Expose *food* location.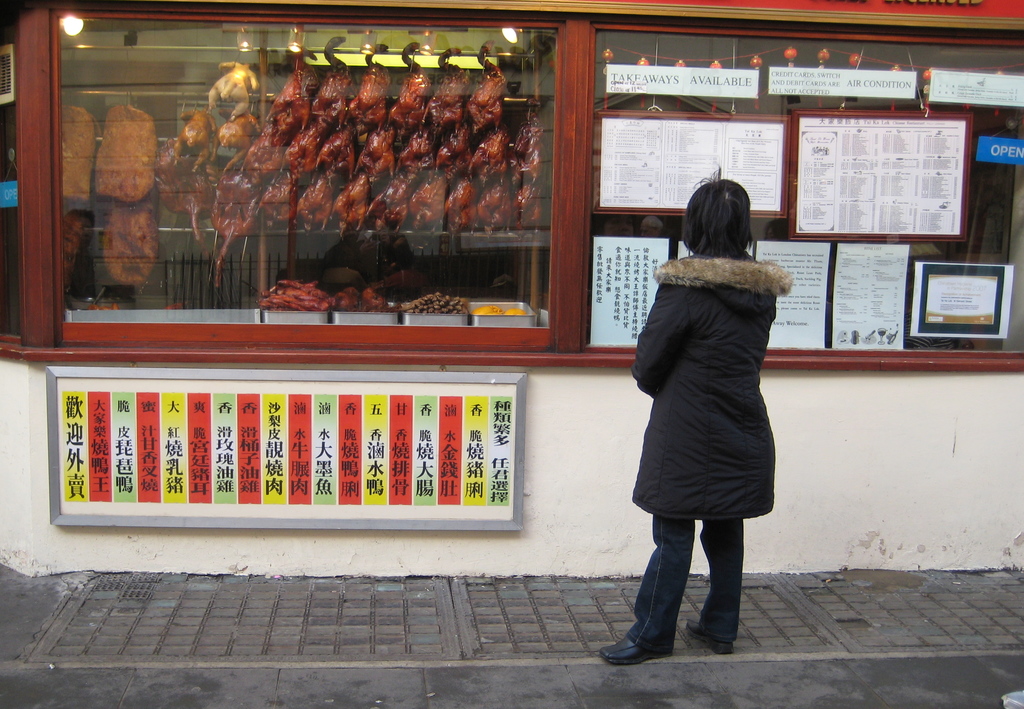
Exposed at region(430, 123, 472, 177).
